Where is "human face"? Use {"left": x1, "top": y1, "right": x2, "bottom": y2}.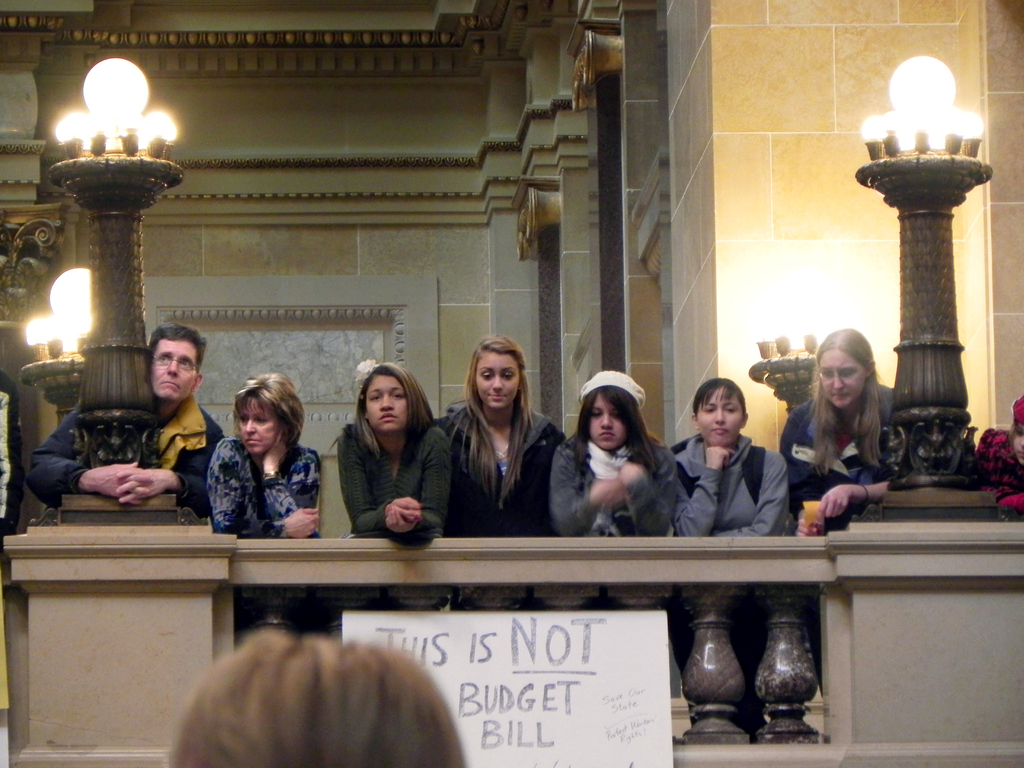
{"left": 820, "top": 349, "right": 863, "bottom": 407}.
